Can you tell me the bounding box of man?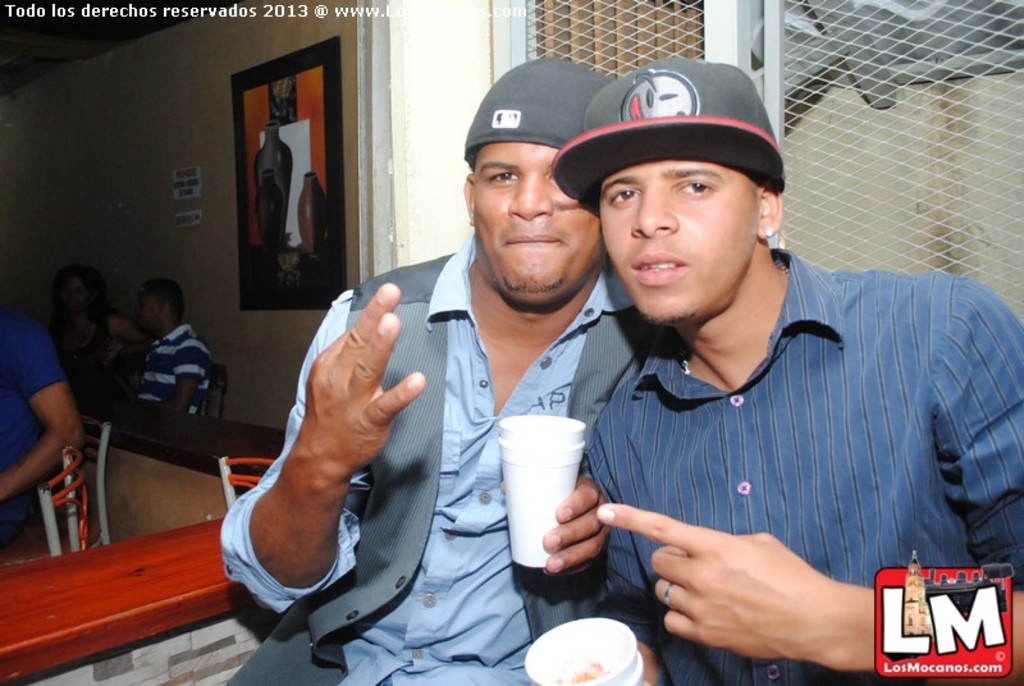
(218,58,662,685).
